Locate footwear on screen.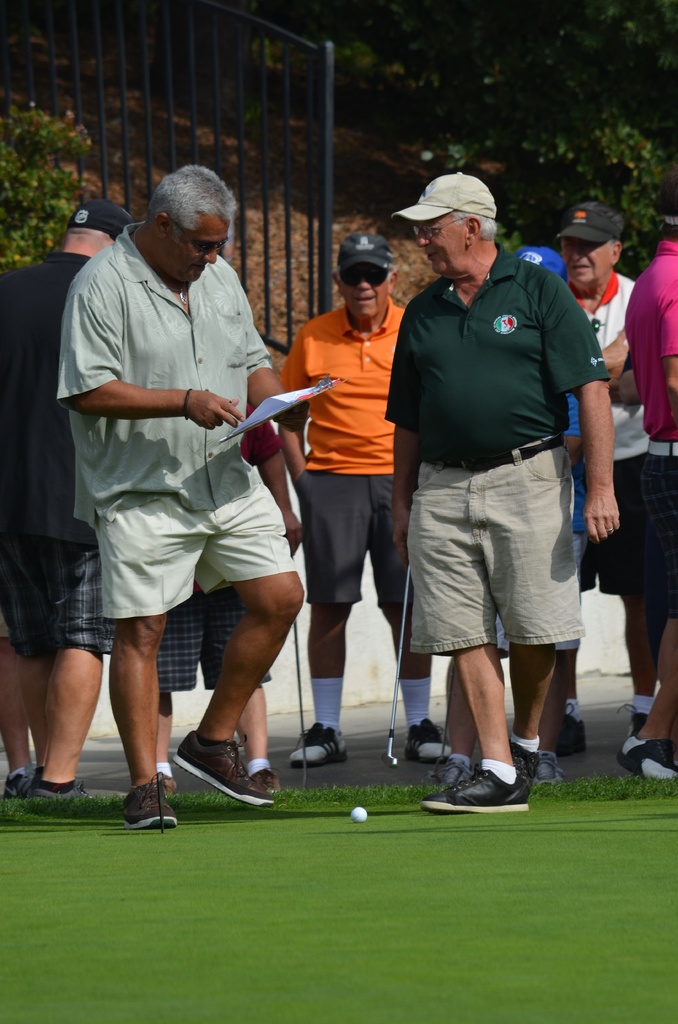
On screen at {"left": 162, "top": 769, "right": 176, "bottom": 792}.
